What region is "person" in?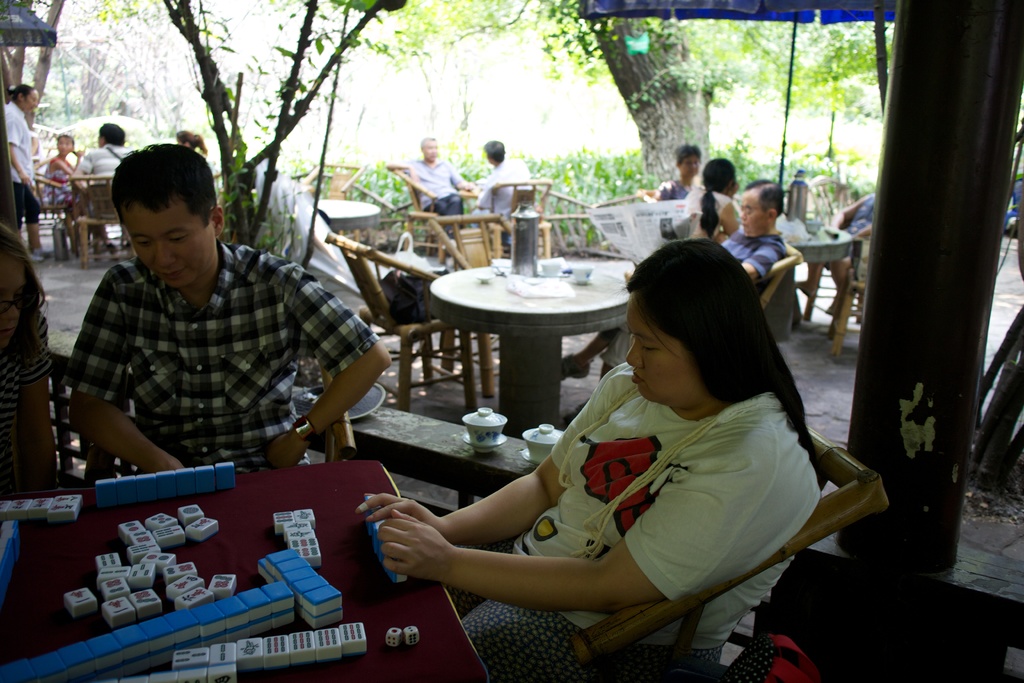
bbox=(473, 138, 532, 228).
